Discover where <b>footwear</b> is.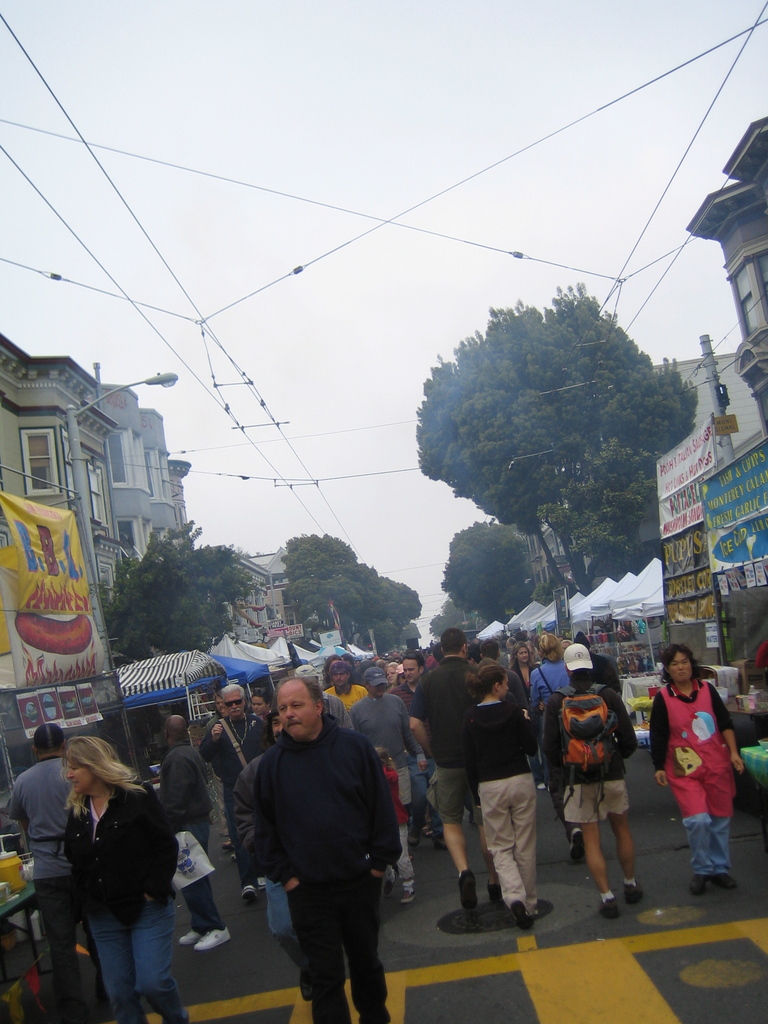
Discovered at 193, 927, 229, 947.
